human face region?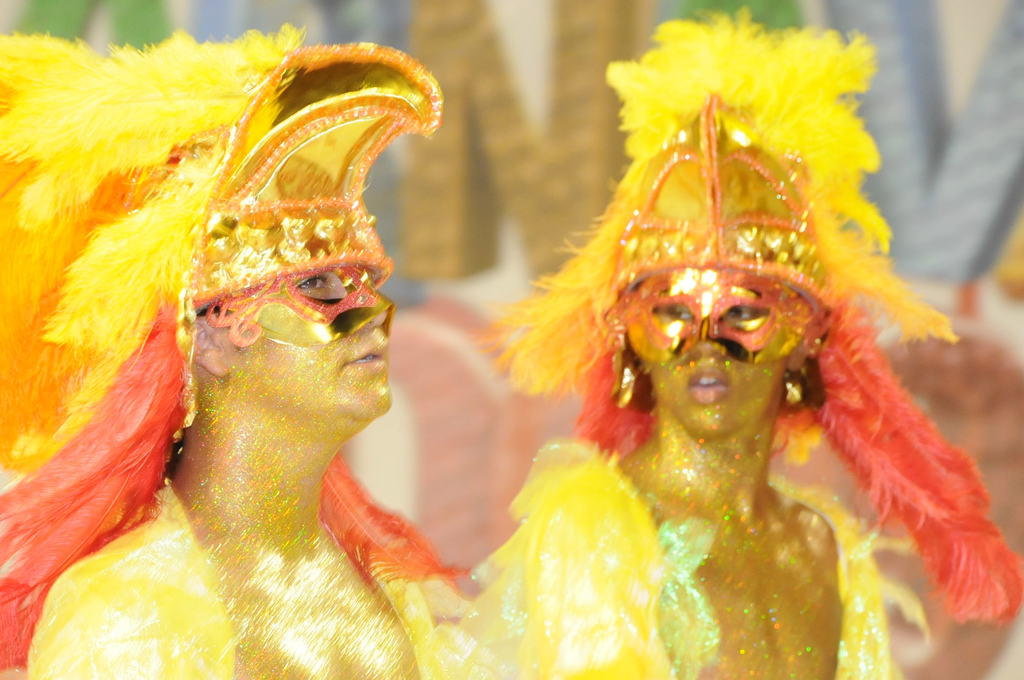
Rect(234, 259, 391, 421)
